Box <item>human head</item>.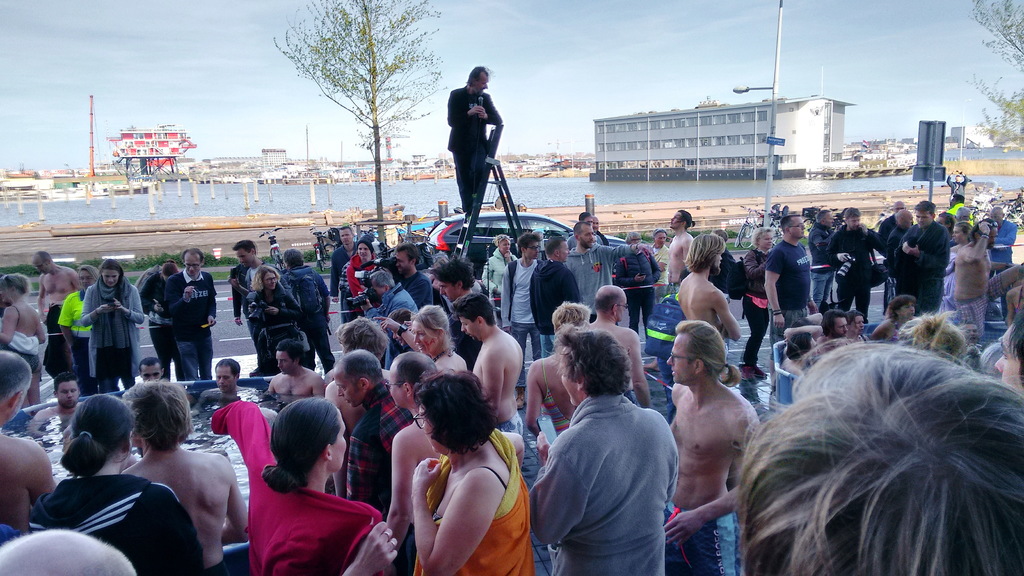
{"x1": 68, "y1": 395, "x2": 134, "y2": 466}.
